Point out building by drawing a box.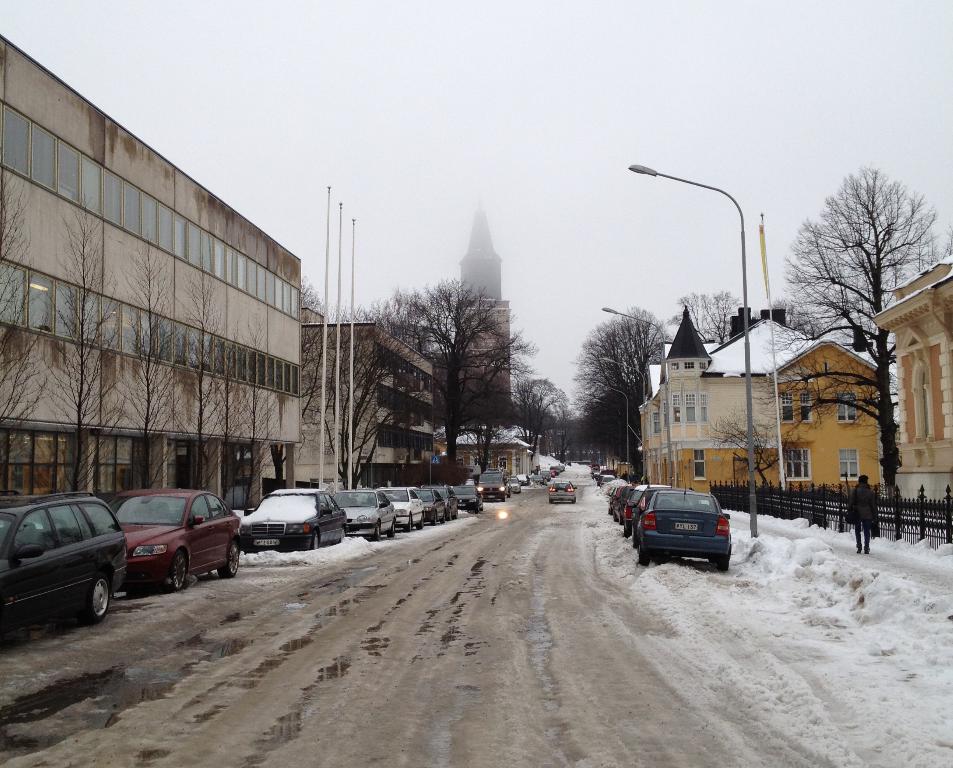
select_region(448, 203, 514, 412).
